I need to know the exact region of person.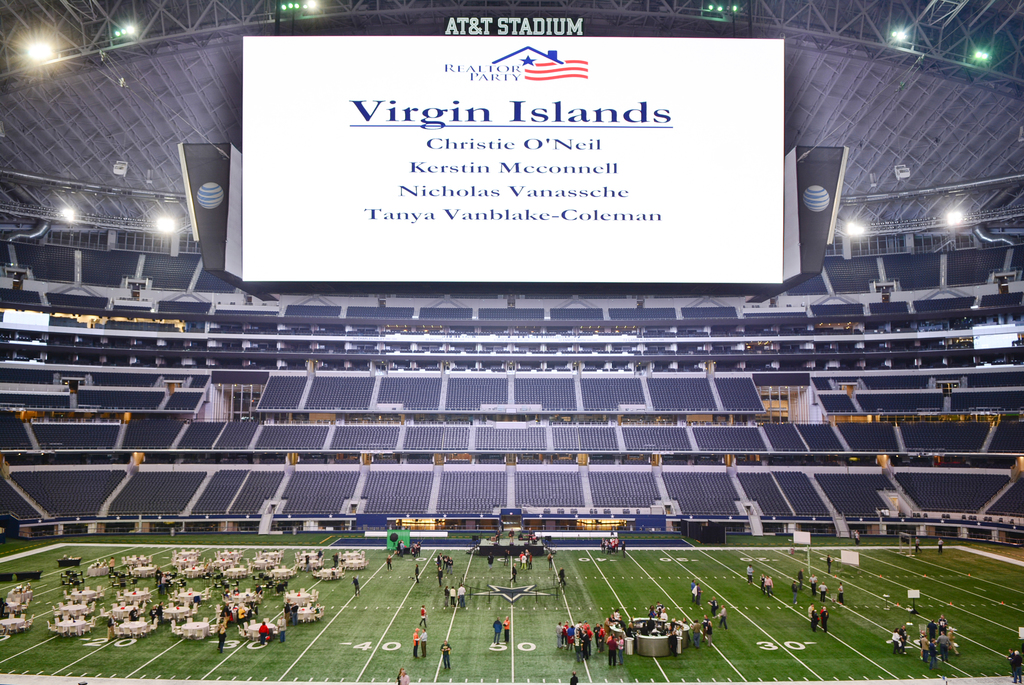
Region: rect(760, 572, 774, 592).
